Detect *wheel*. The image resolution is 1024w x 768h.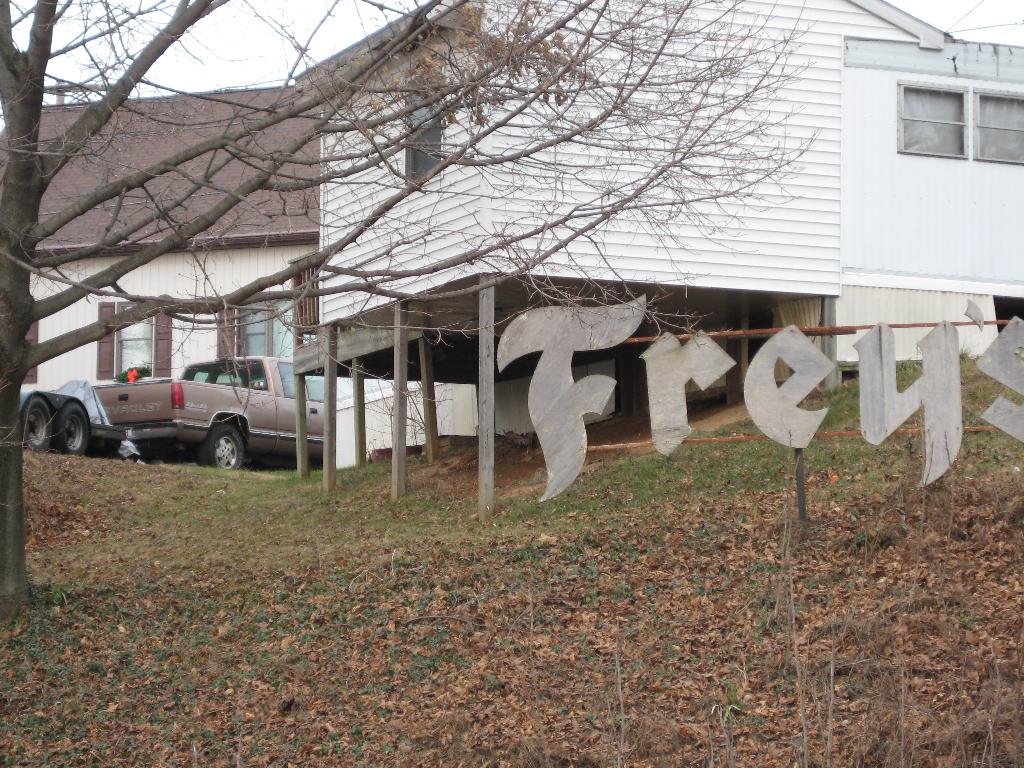
BBox(54, 400, 86, 455).
